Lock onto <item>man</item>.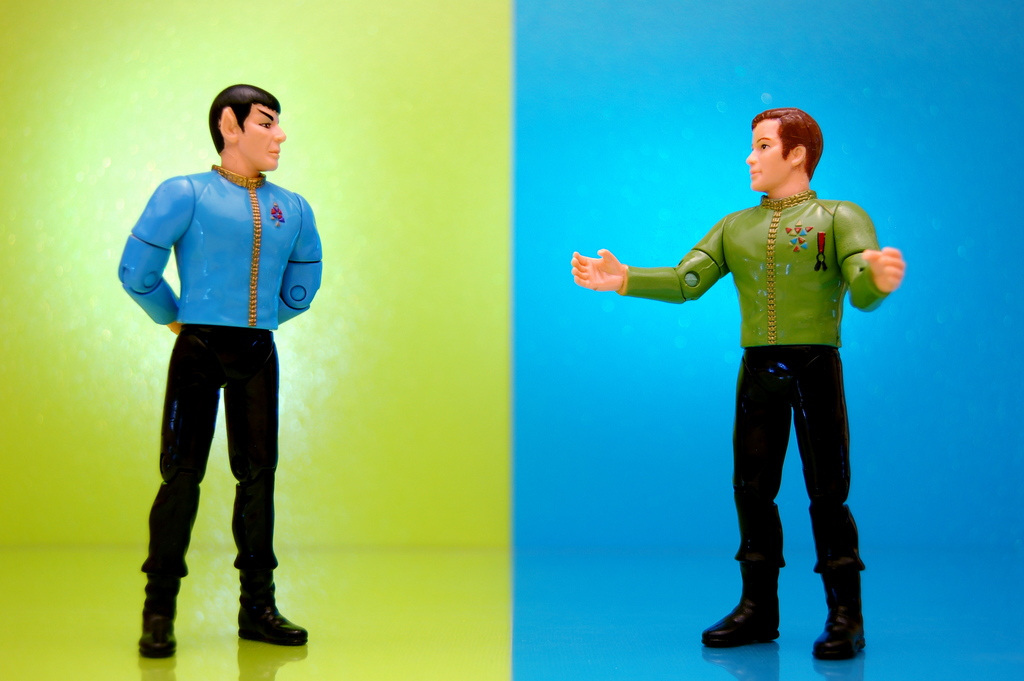
Locked: {"left": 573, "top": 106, "right": 907, "bottom": 648}.
